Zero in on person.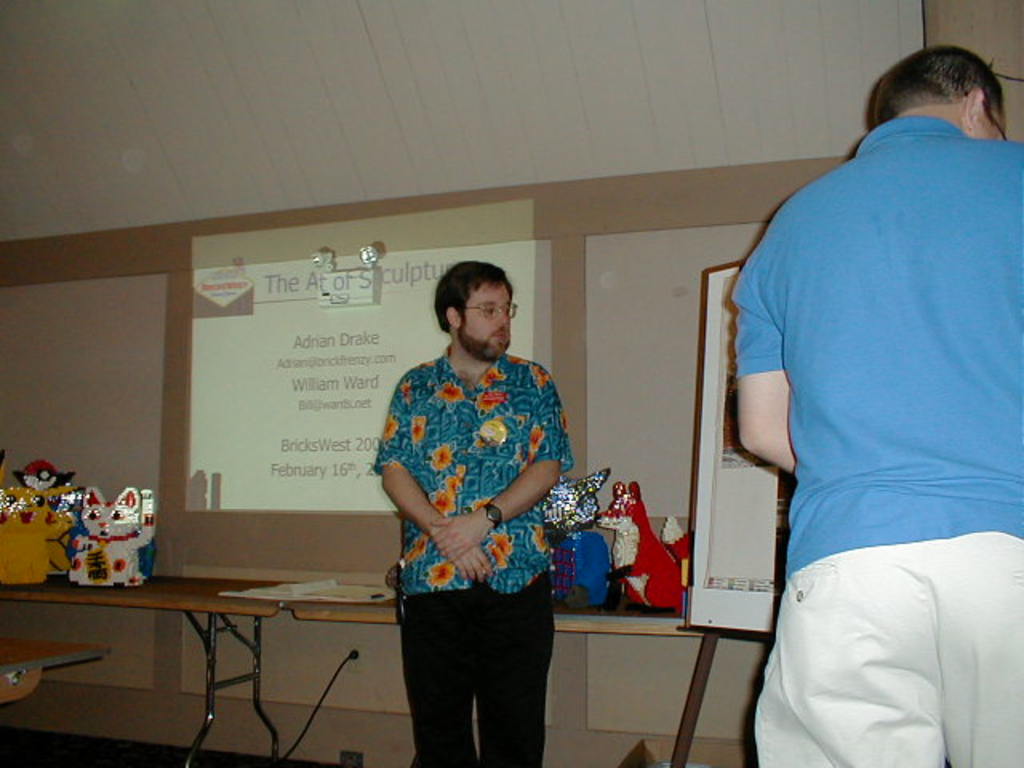
Zeroed in: select_region(371, 254, 578, 767).
